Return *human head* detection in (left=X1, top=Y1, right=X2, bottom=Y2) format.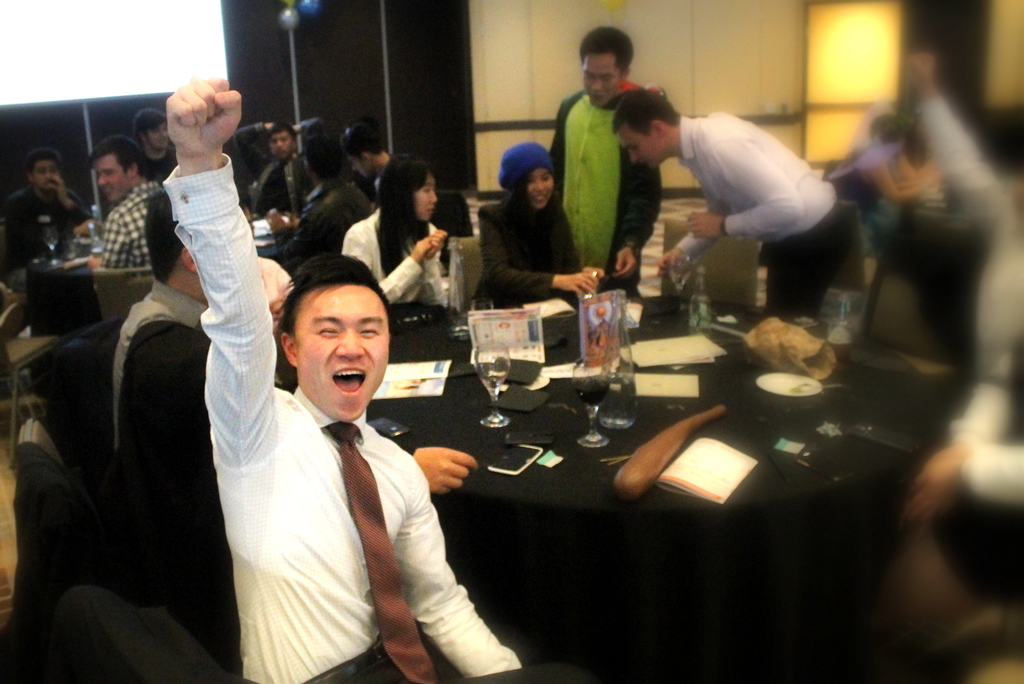
(left=88, top=134, right=145, bottom=208).
